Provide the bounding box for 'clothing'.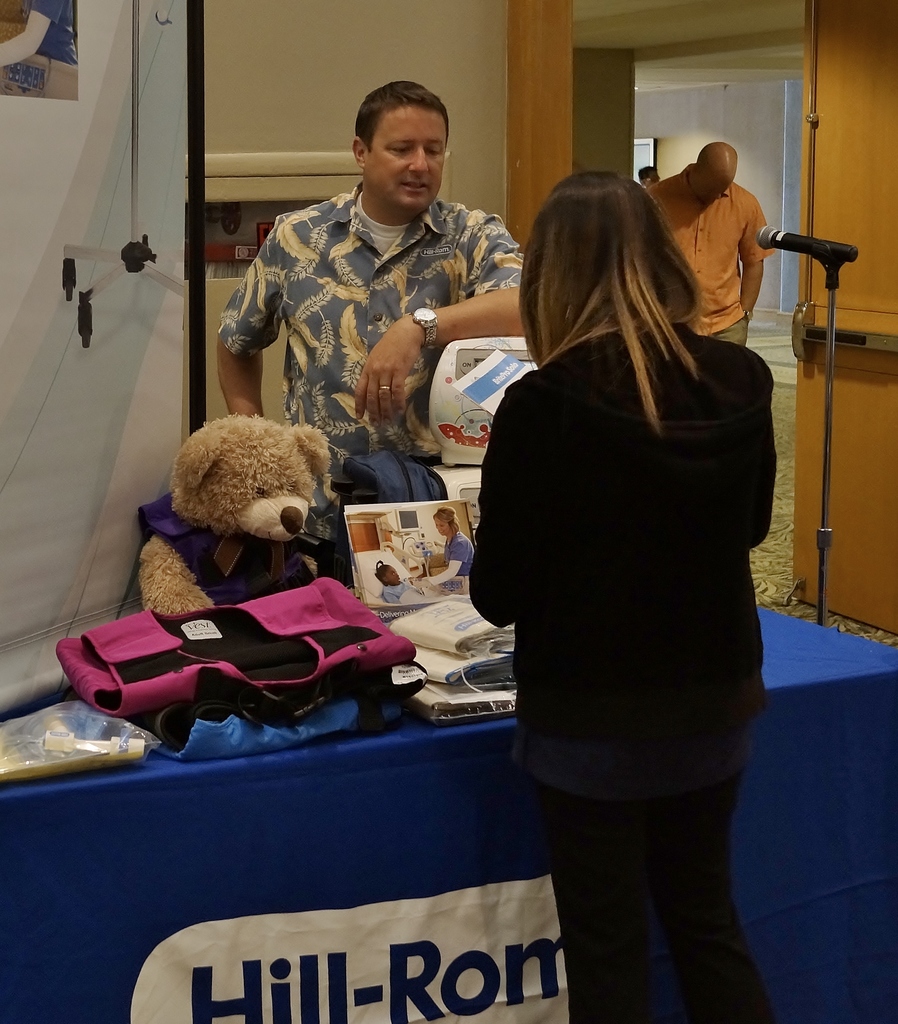
locate(638, 158, 780, 347).
